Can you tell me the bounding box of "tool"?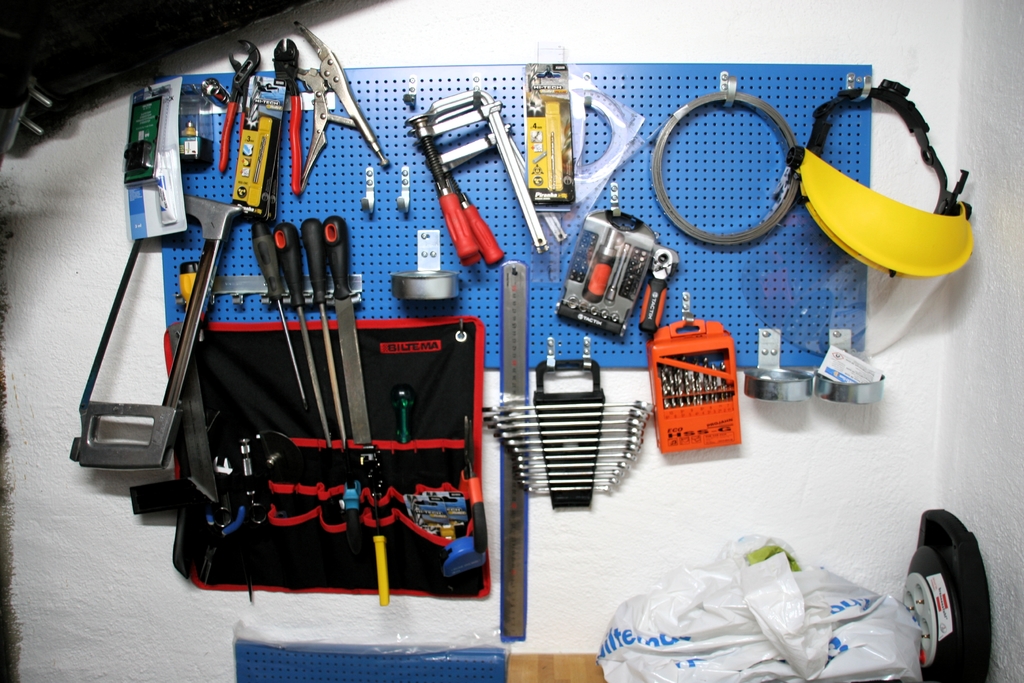
<bbox>388, 234, 460, 308</bbox>.
